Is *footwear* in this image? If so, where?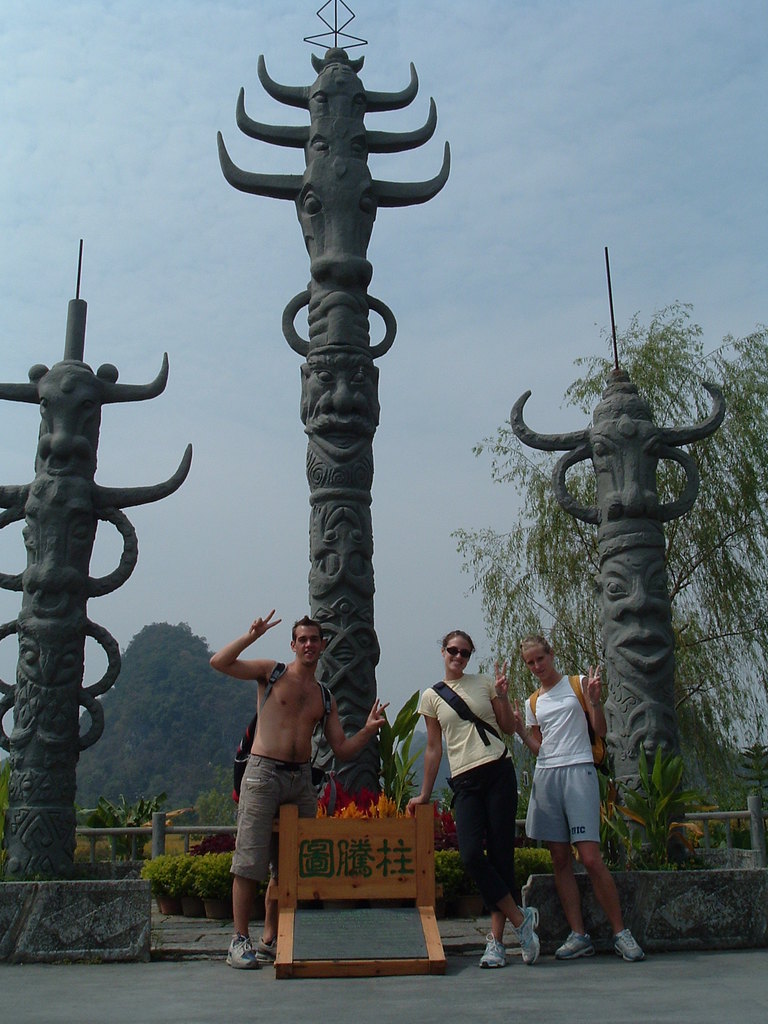
Yes, at bbox=[476, 935, 509, 966].
